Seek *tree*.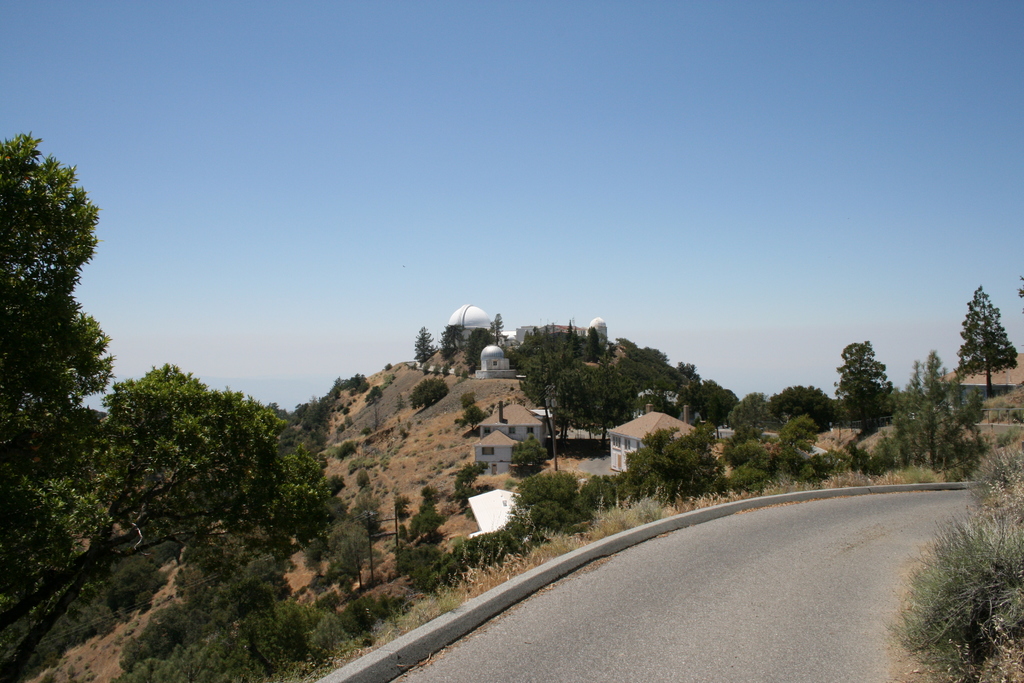
(left=359, top=387, right=387, bottom=408).
